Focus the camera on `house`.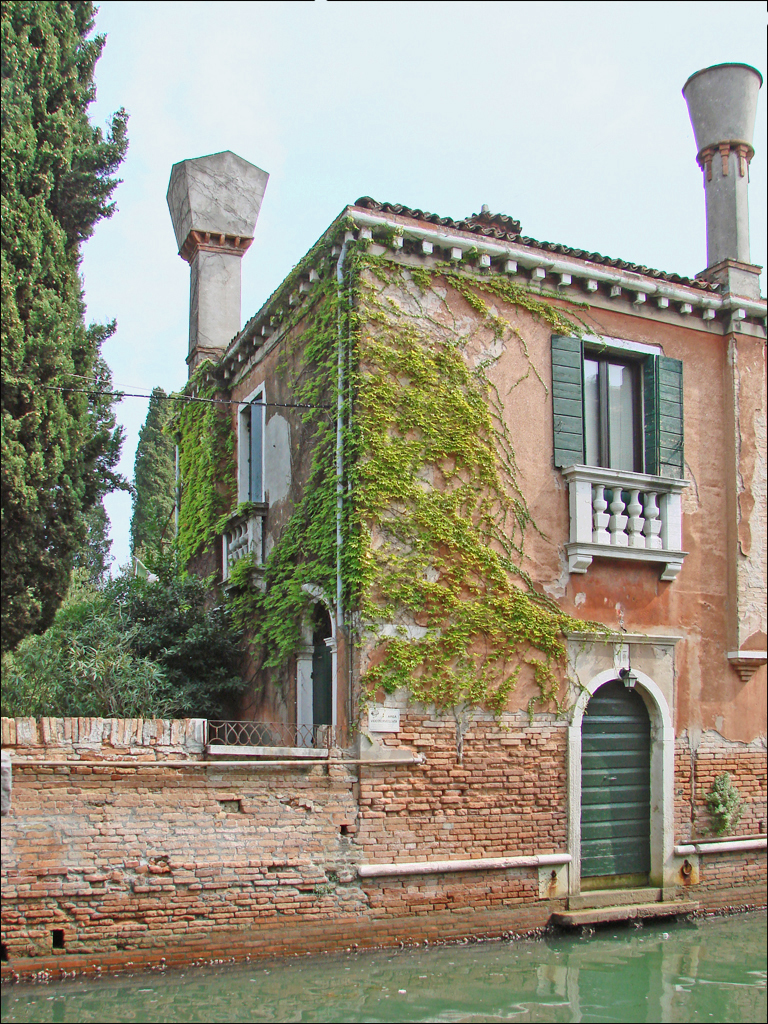
Focus region: <box>178,207,767,934</box>.
